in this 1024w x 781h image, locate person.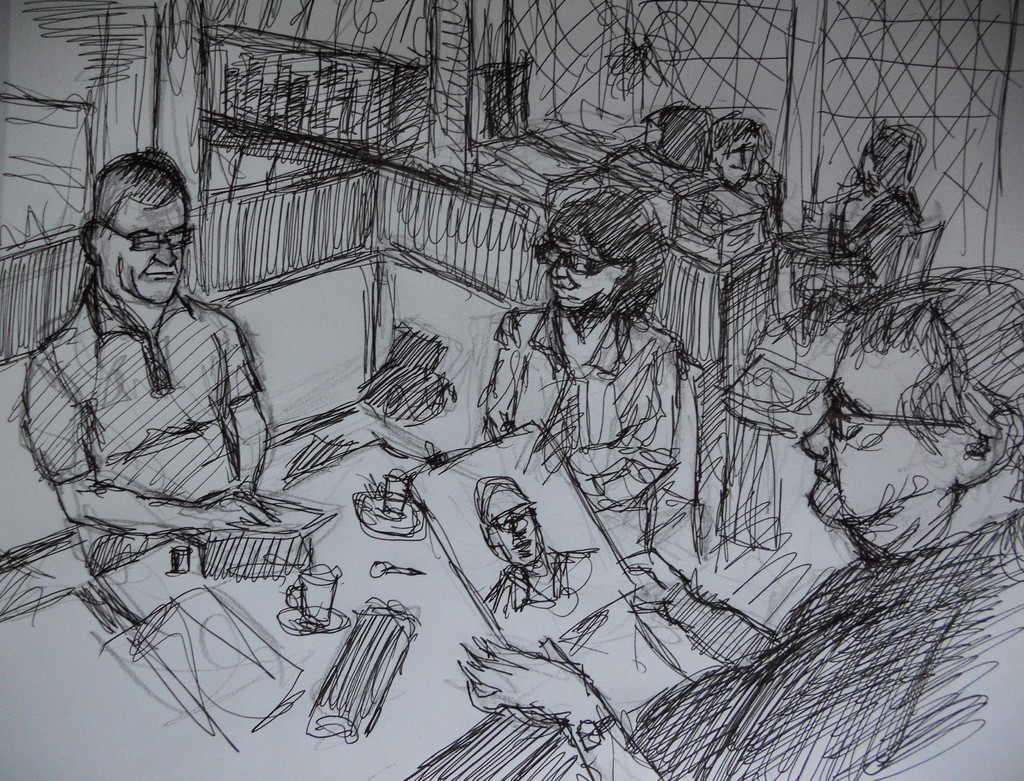
Bounding box: 490 470 597 624.
